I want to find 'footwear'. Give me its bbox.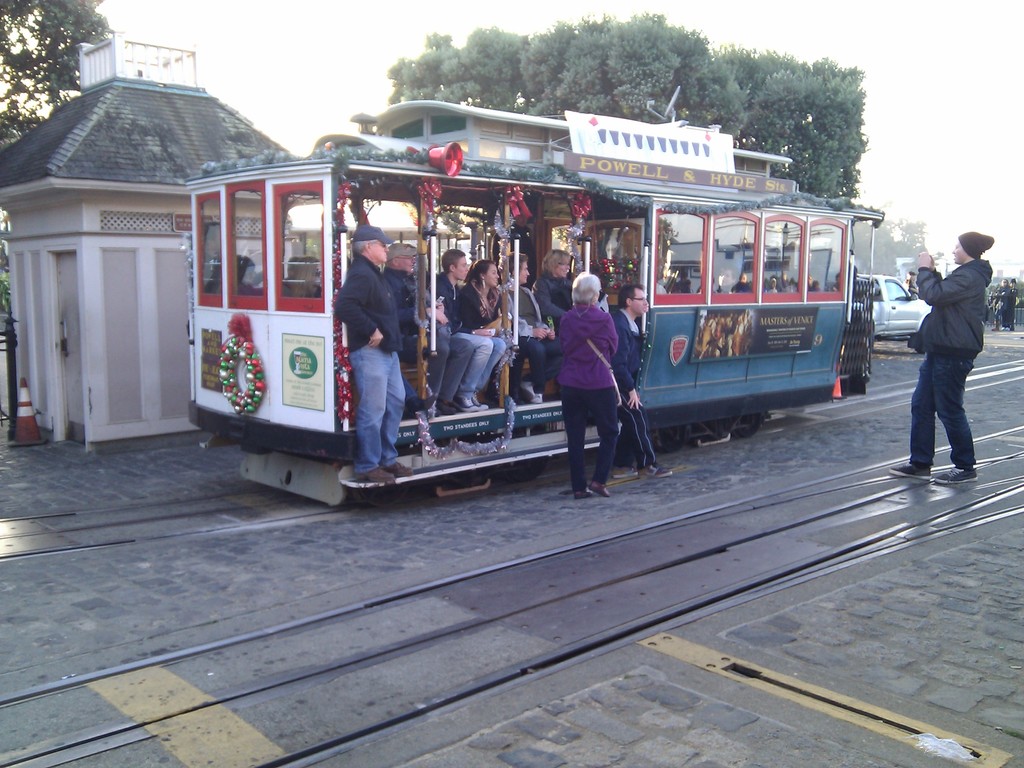
box=[454, 394, 477, 414].
